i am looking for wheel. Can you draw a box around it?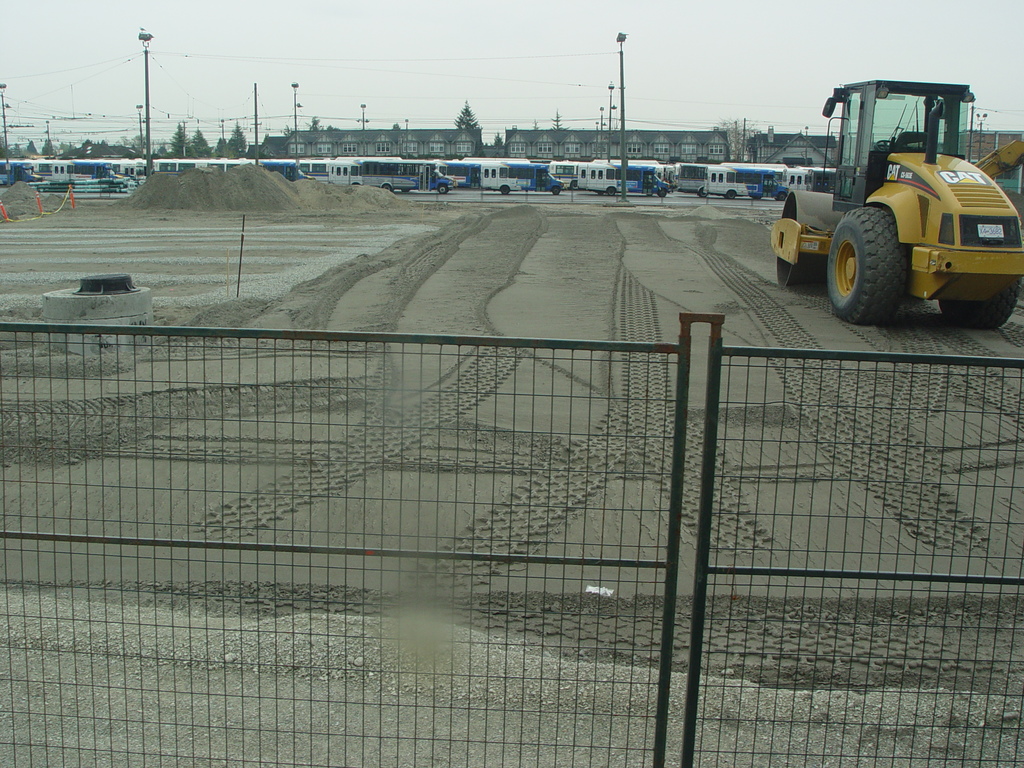
Sure, the bounding box is [779, 193, 787, 202].
